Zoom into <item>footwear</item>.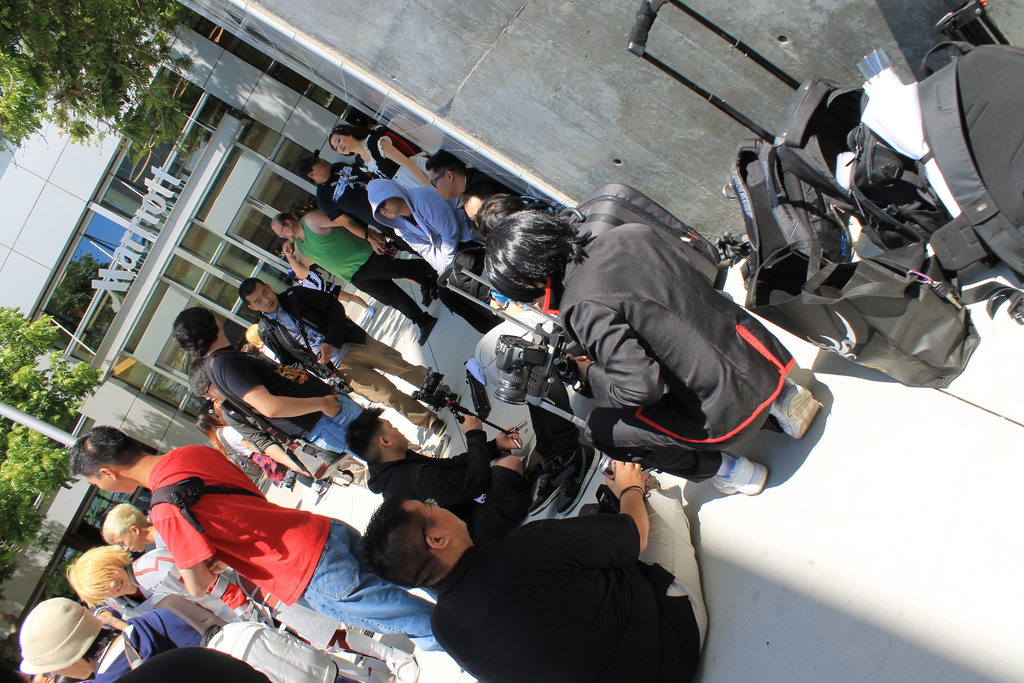
Zoom target: [431, 437, 449, 458].
